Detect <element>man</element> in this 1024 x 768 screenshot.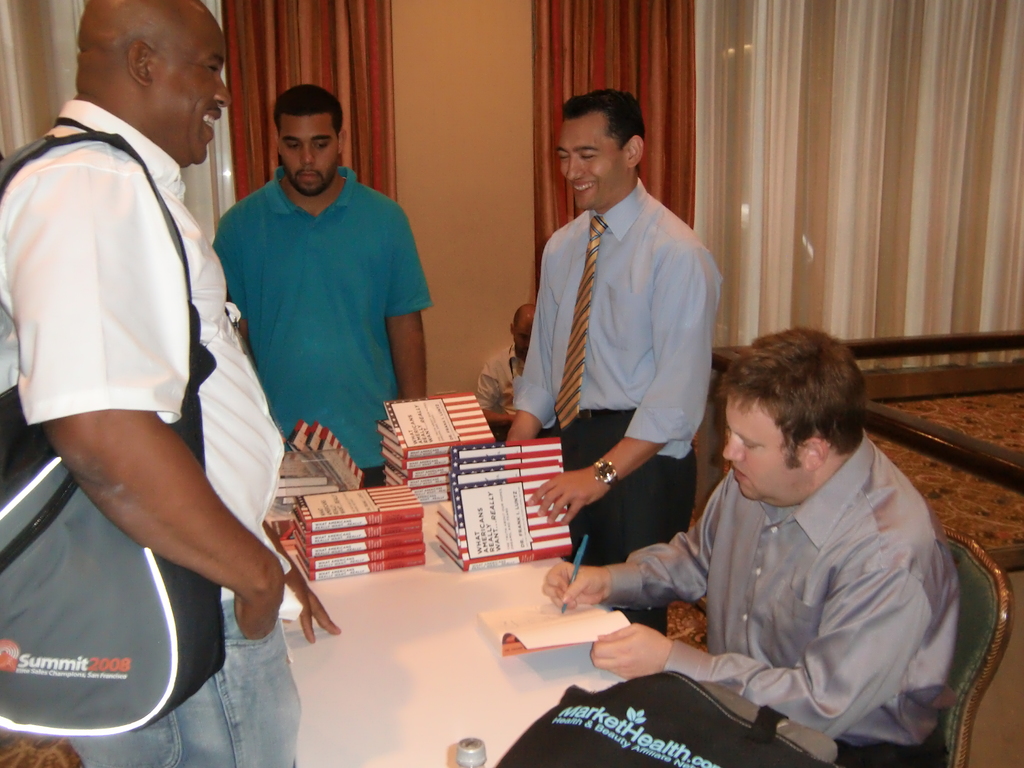
Detection: select_region(473, 300, 532, 440).
